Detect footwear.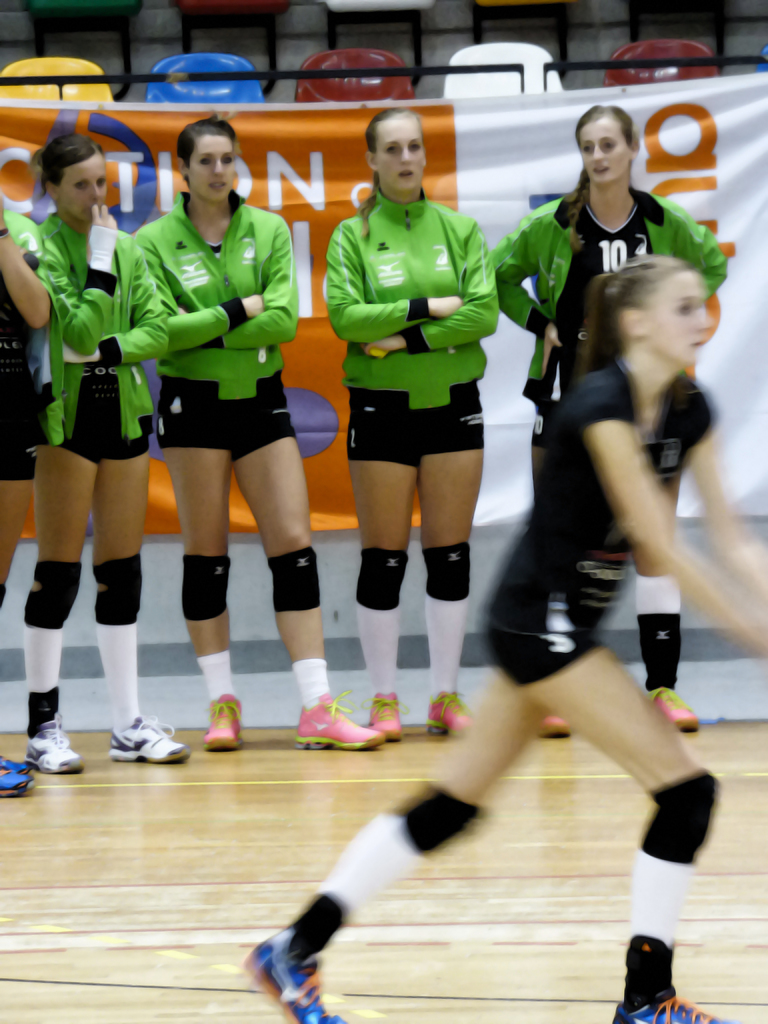
Detected at rect(104, 709, 188, 765).
